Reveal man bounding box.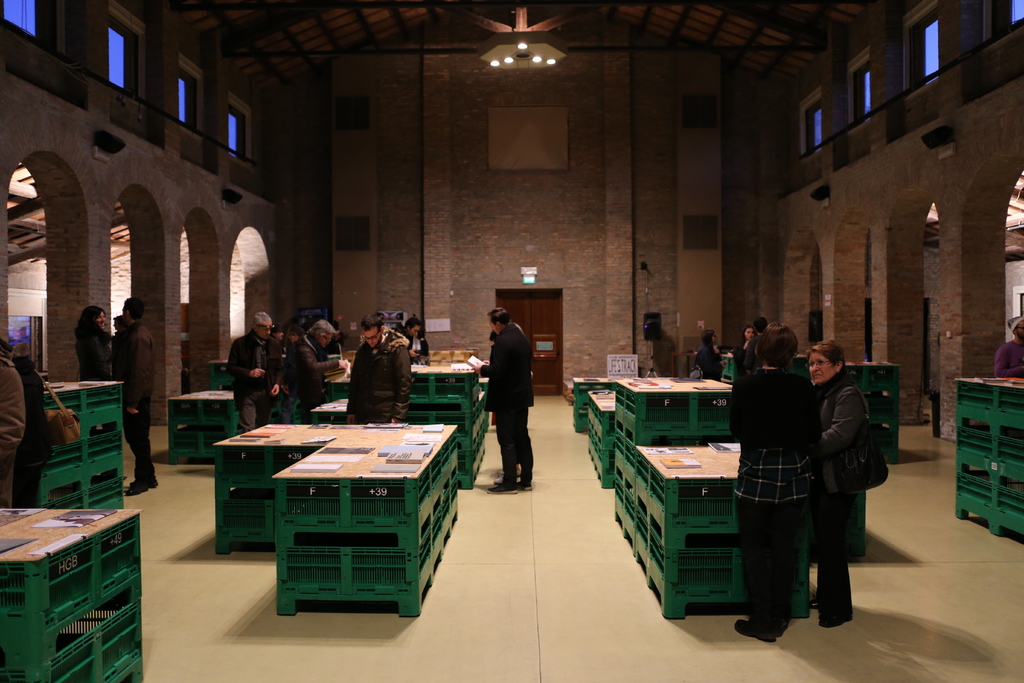
Revealed: crop(471, 308, 534, 494).
